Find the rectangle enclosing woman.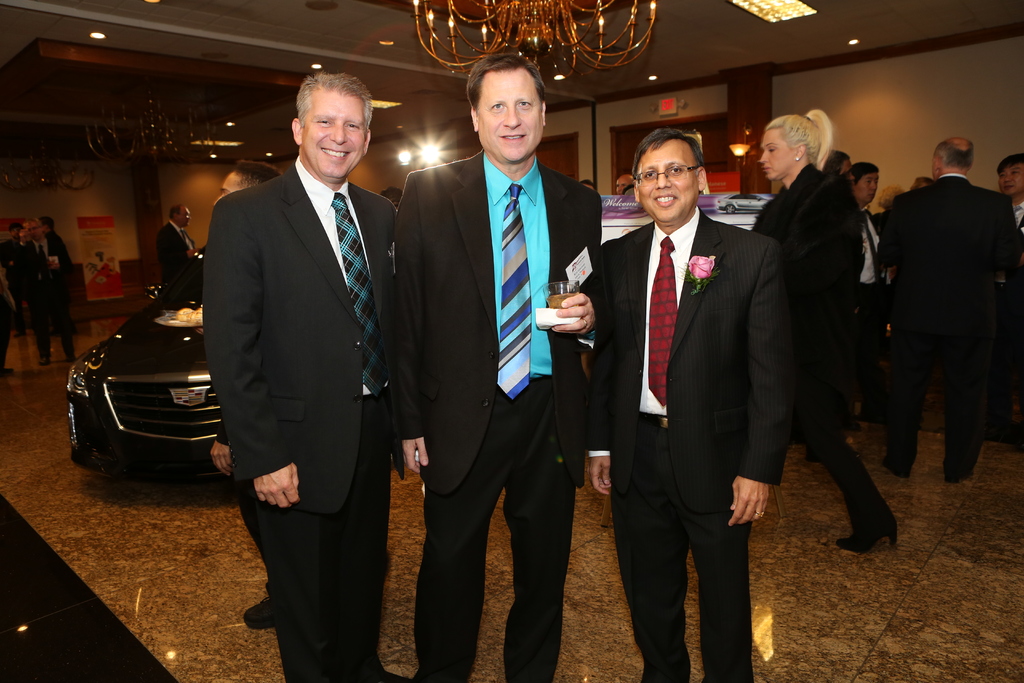
(774, 110, 902, 586).
